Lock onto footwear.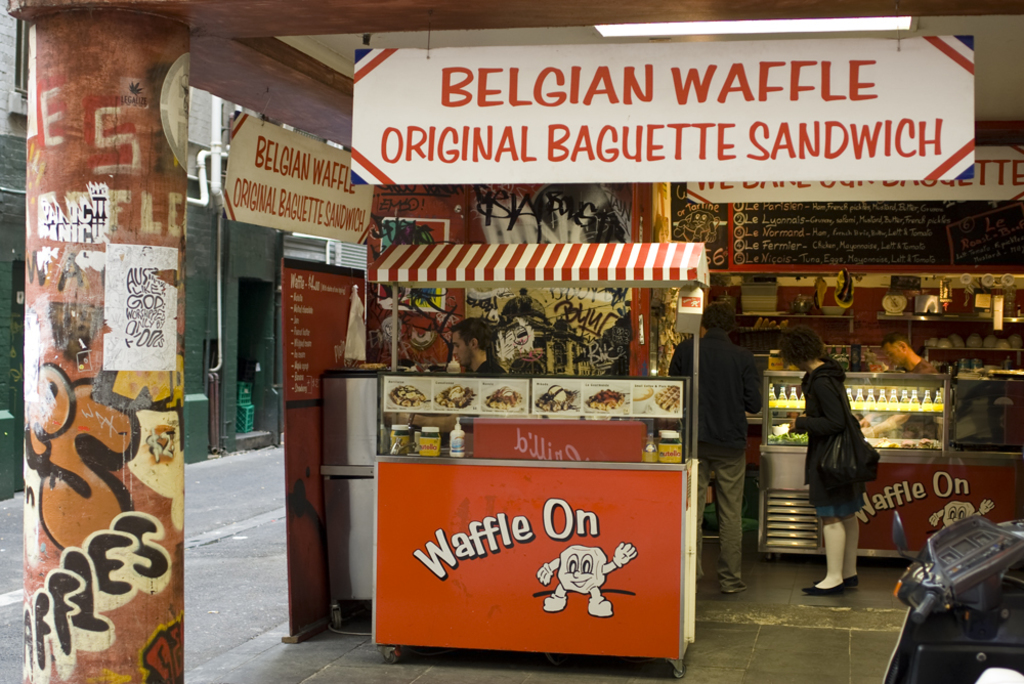
Locked: box=[804, 576, 849, 595].
